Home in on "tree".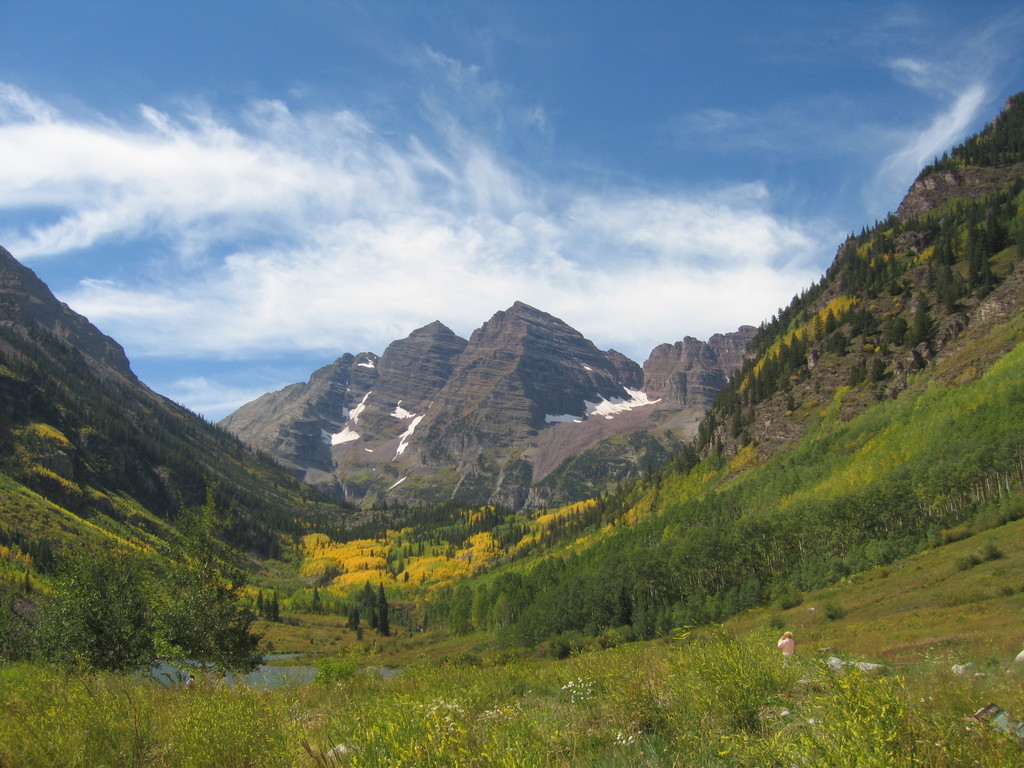
Homed in at [x1=382, y1=582, x2=387, y2=634].
